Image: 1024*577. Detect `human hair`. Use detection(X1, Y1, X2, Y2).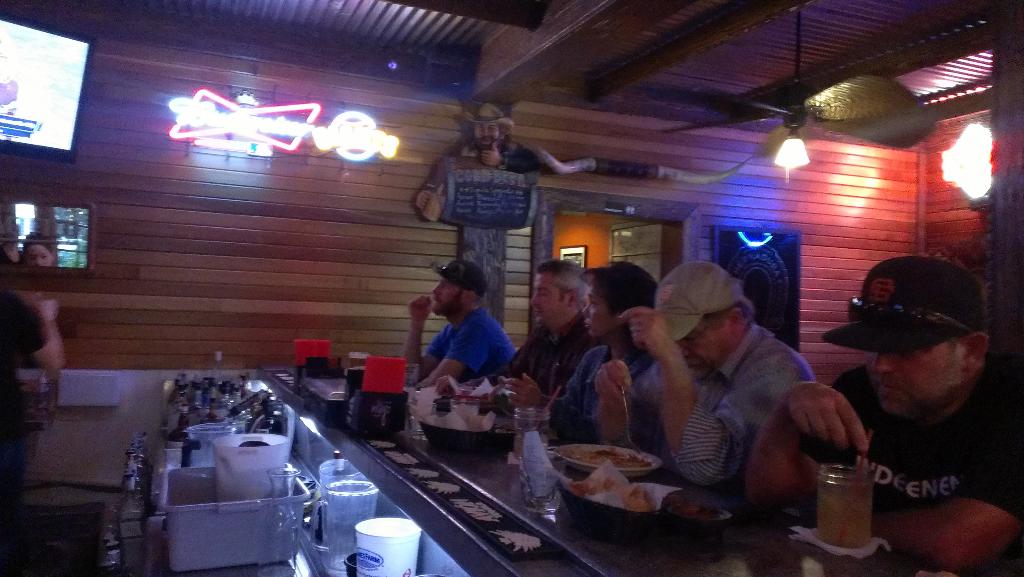
detection(530, 252, 581, 307).
